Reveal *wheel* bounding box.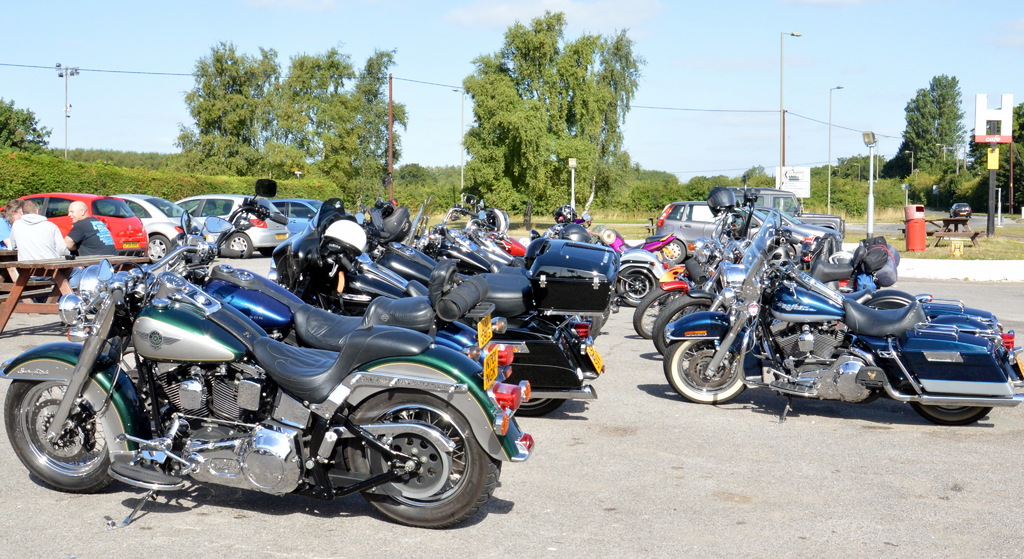
Revealed: [908, 400, 995, 425].
